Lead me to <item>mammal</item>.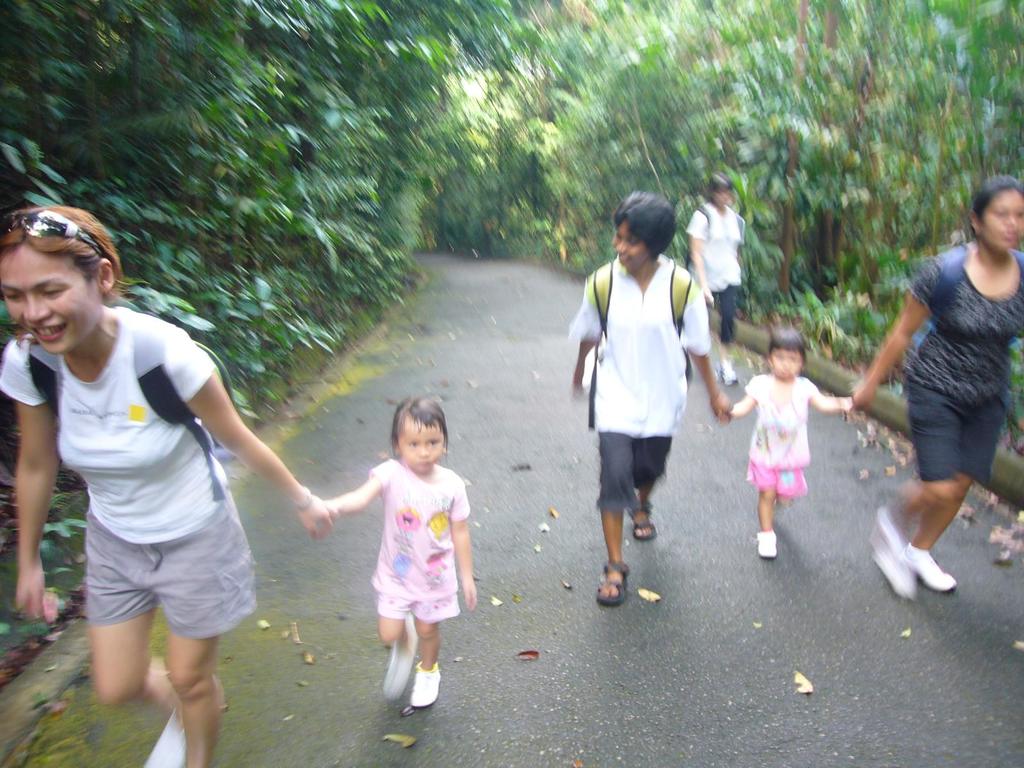
Lead to box=[840, 177, 1023, 590].
